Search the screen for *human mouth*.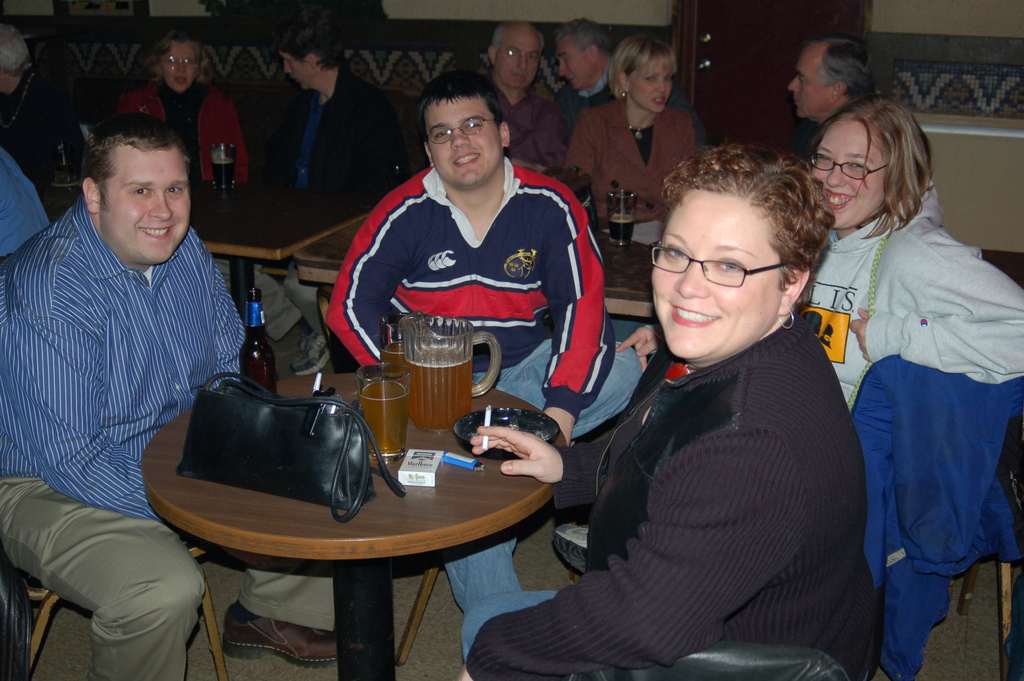
Found at bbox=[131, 223, 181, 240].
